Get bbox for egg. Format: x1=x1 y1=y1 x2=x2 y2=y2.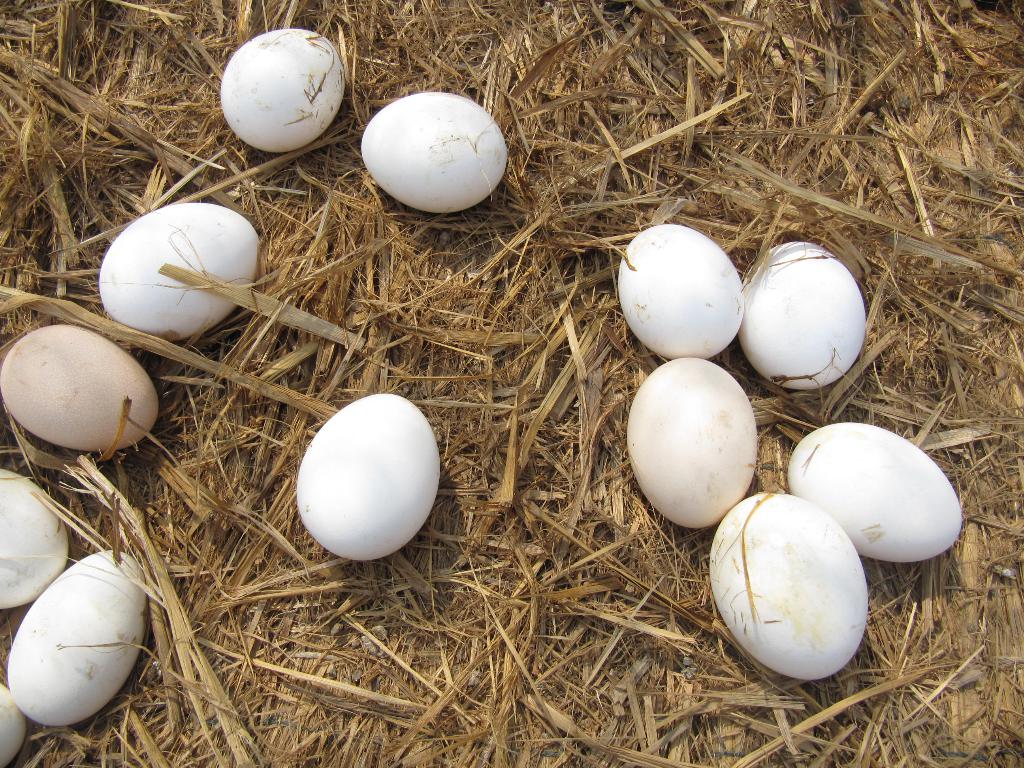
x1=97 y1=205 x2=260 y2=339.
